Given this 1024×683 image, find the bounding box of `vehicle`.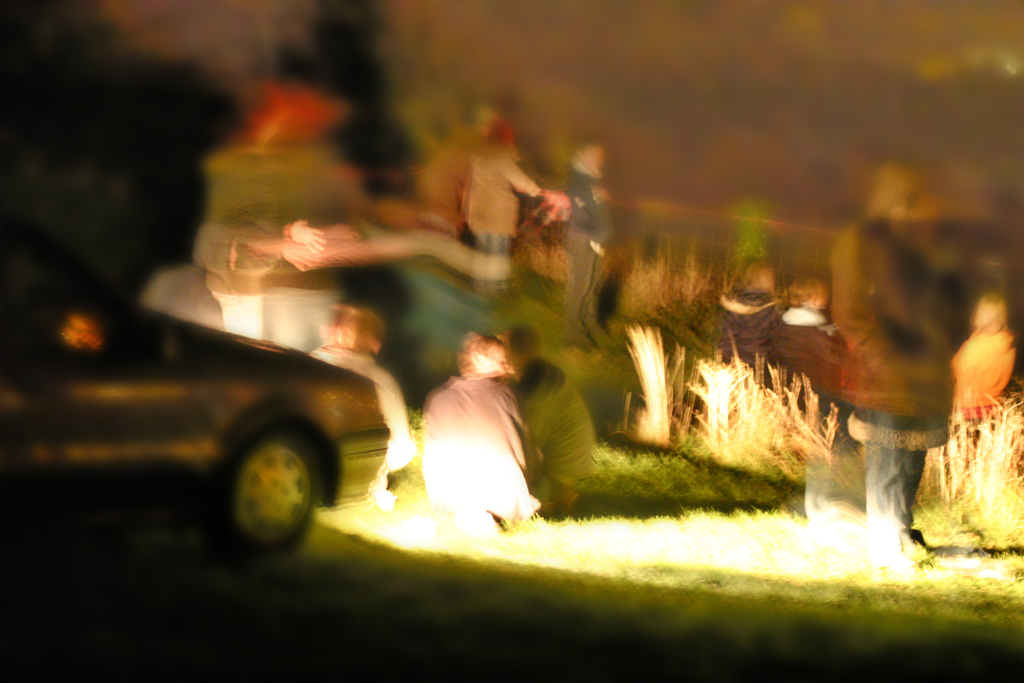
bbox=[31, 288, 429, 536].
